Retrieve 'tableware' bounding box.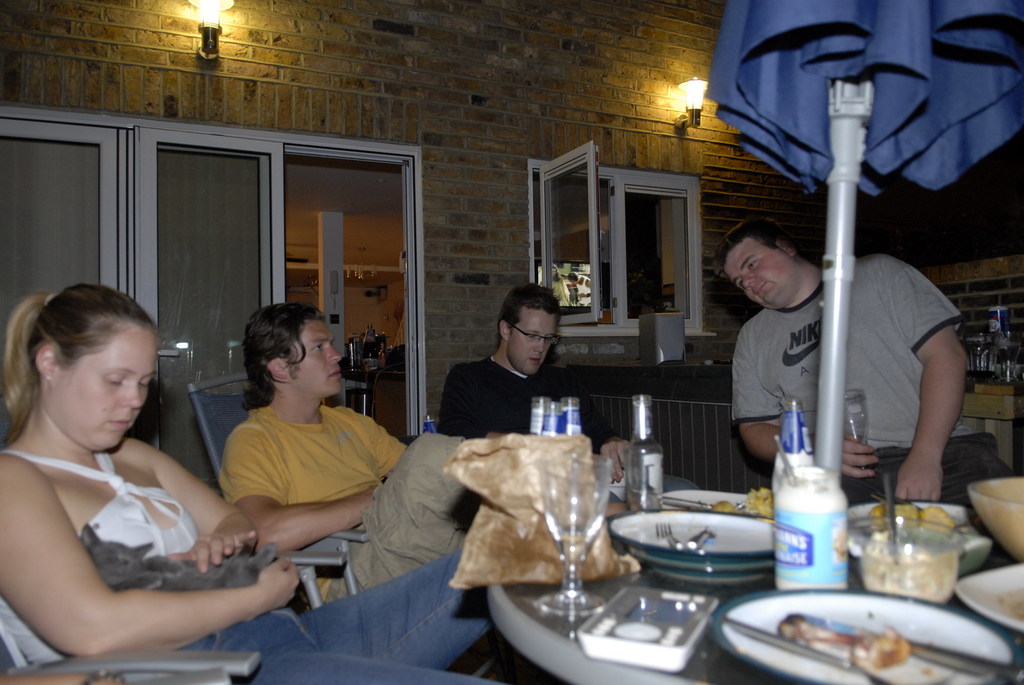
Bounding box: x1=688 y1=524 x2=712 y2=550.
